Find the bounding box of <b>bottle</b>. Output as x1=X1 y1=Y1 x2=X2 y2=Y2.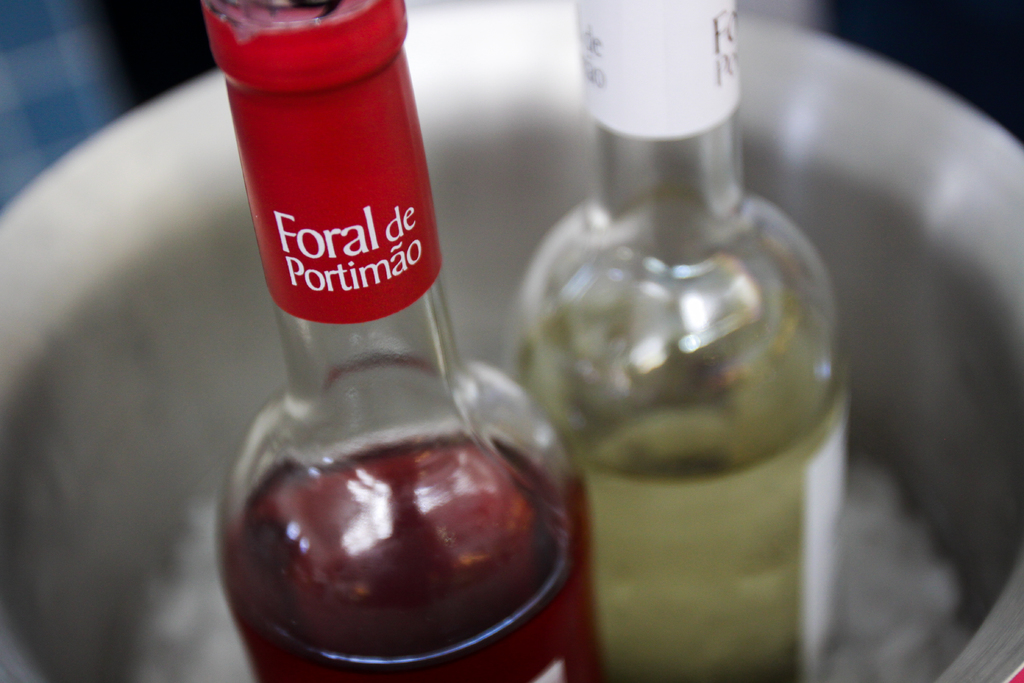
x1=497 y1=0 x2=845 y2=682.
